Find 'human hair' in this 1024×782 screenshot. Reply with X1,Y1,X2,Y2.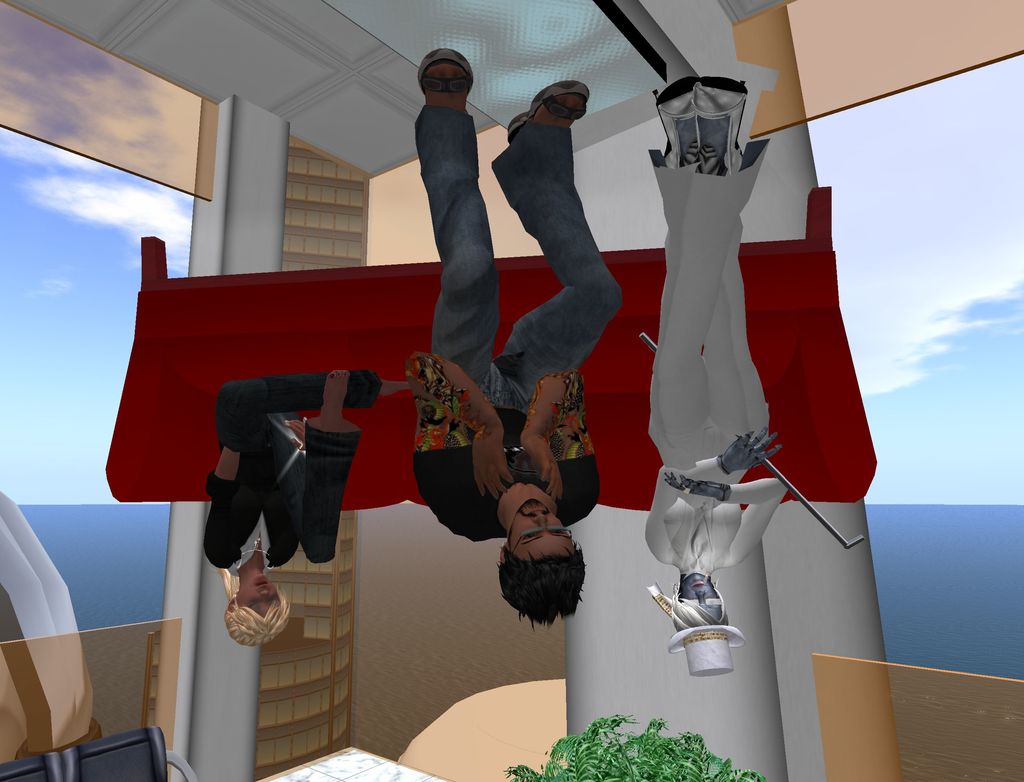
654,582,735,631.
